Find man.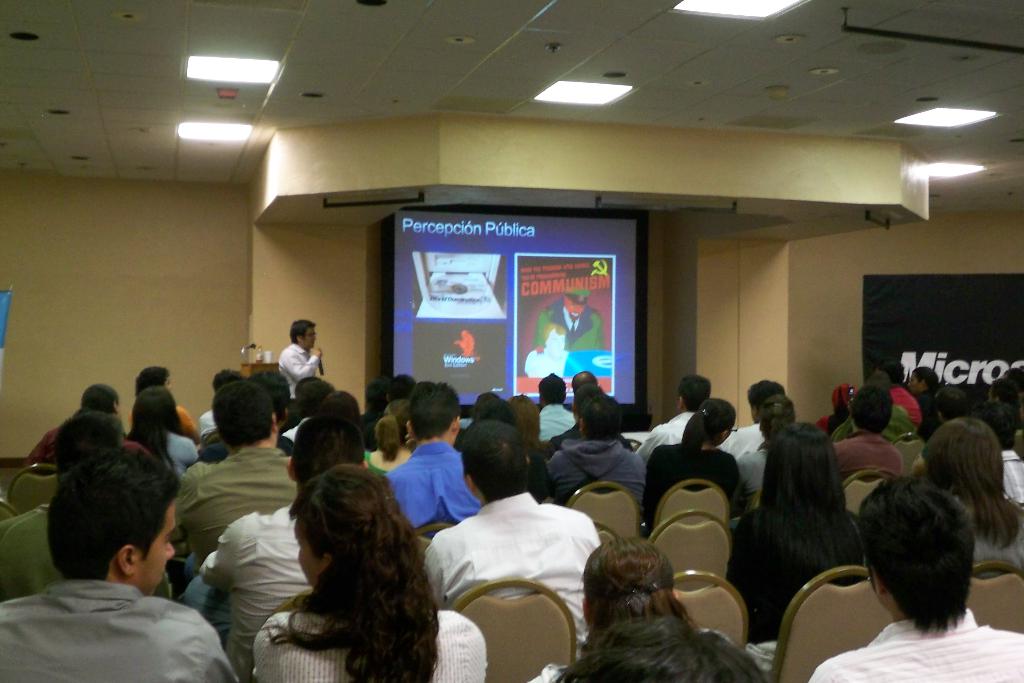
bbox=[419, 418, 604, 655].
